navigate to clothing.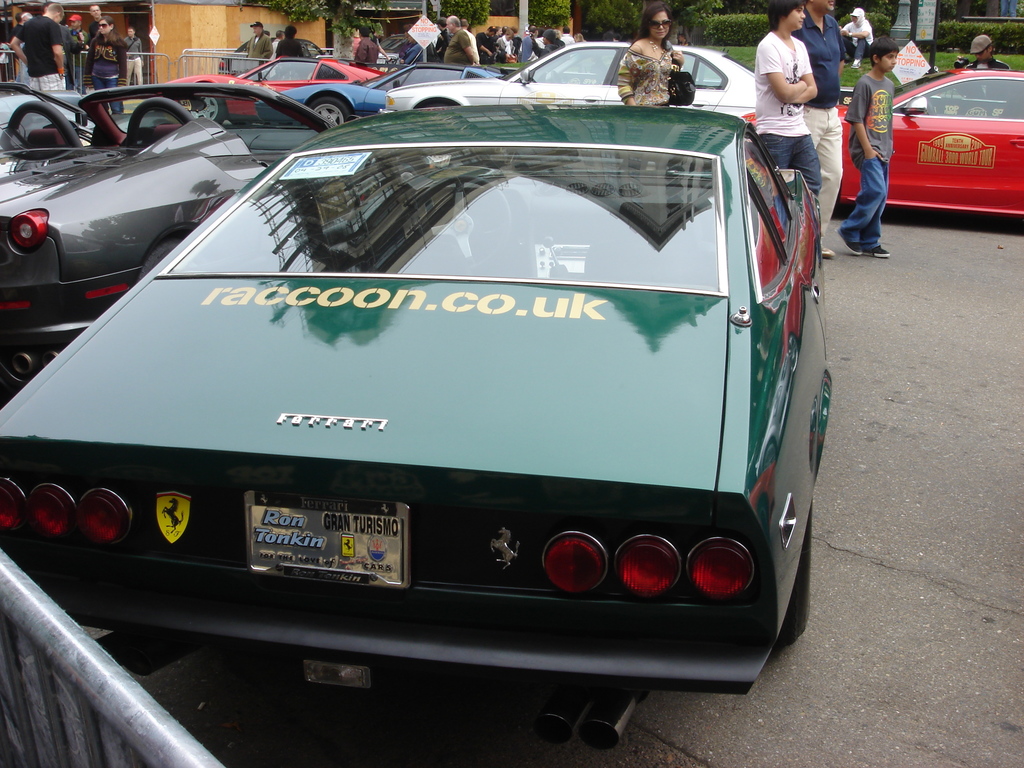
Navigation target: [444,30,477,71].
